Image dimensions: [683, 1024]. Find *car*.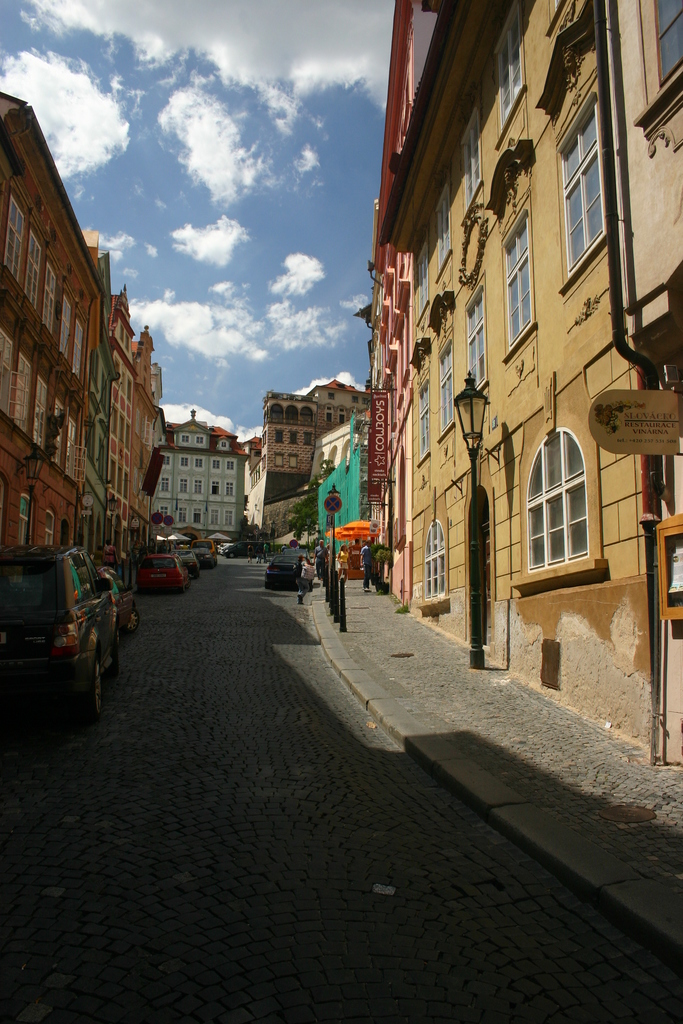
bbox(265, 557, 311, 589).
